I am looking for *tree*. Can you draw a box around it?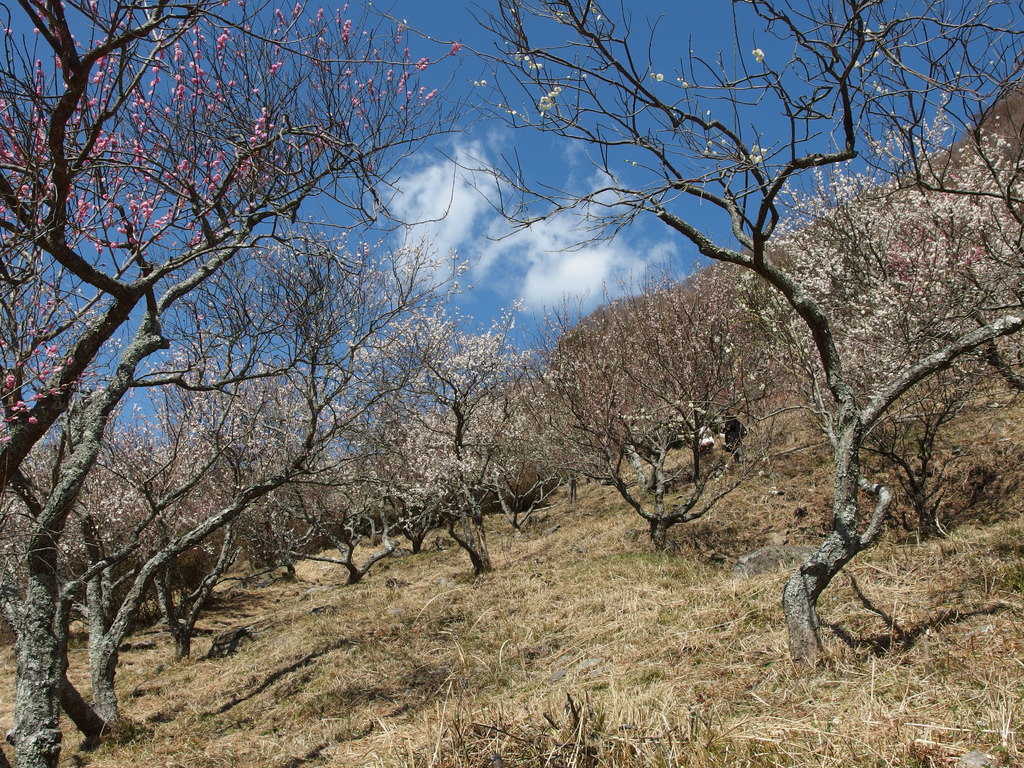
Sure, the bounding box is bbox=[164, 367, 355, 583].
